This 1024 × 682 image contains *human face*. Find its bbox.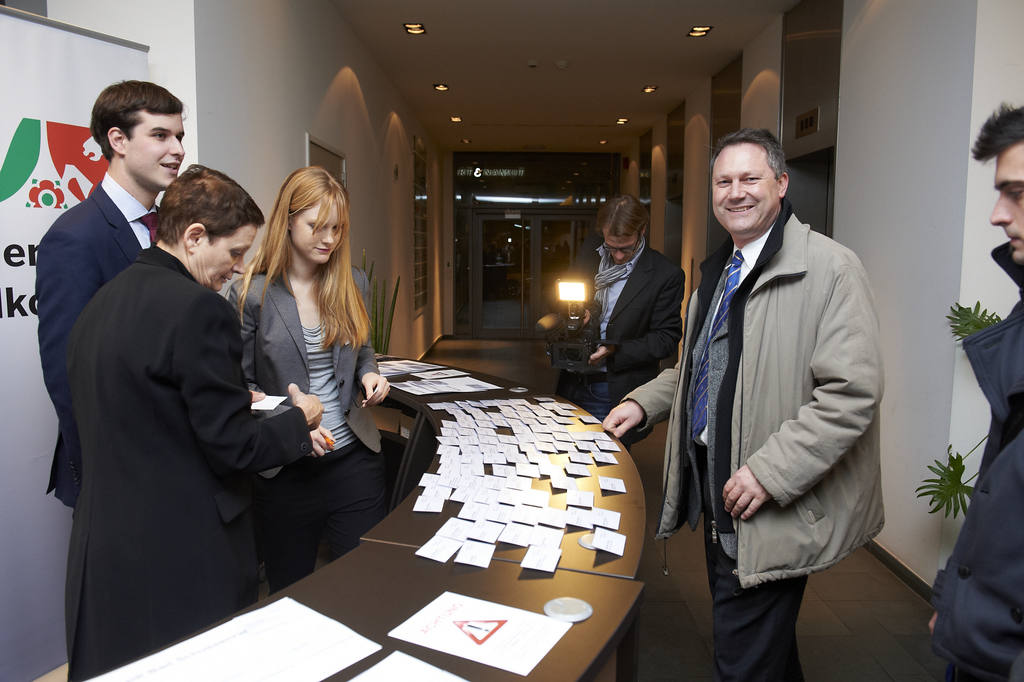
crop(602, 235, 637, 265).
